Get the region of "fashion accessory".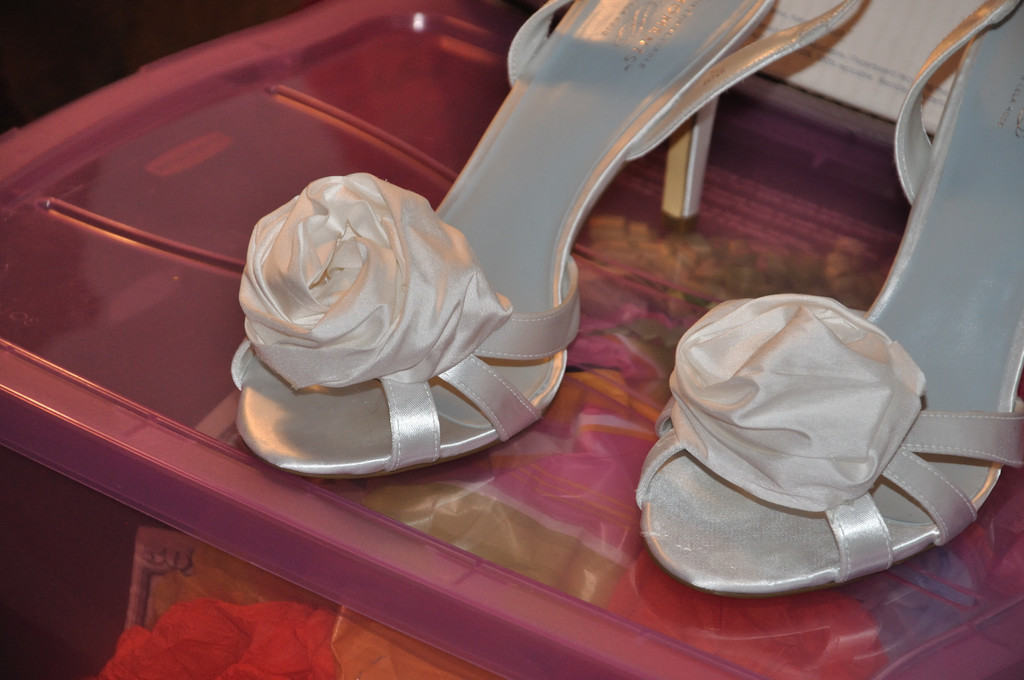
225:0:867:483.
